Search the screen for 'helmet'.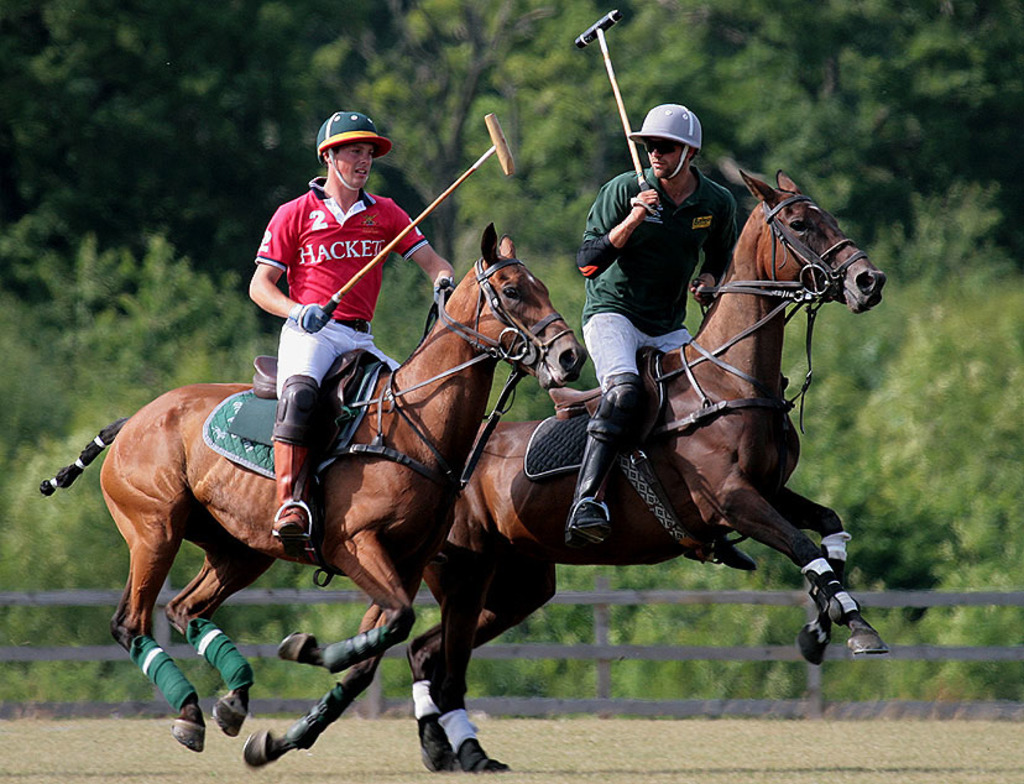
Found at box(312, 111, 390, 198).
